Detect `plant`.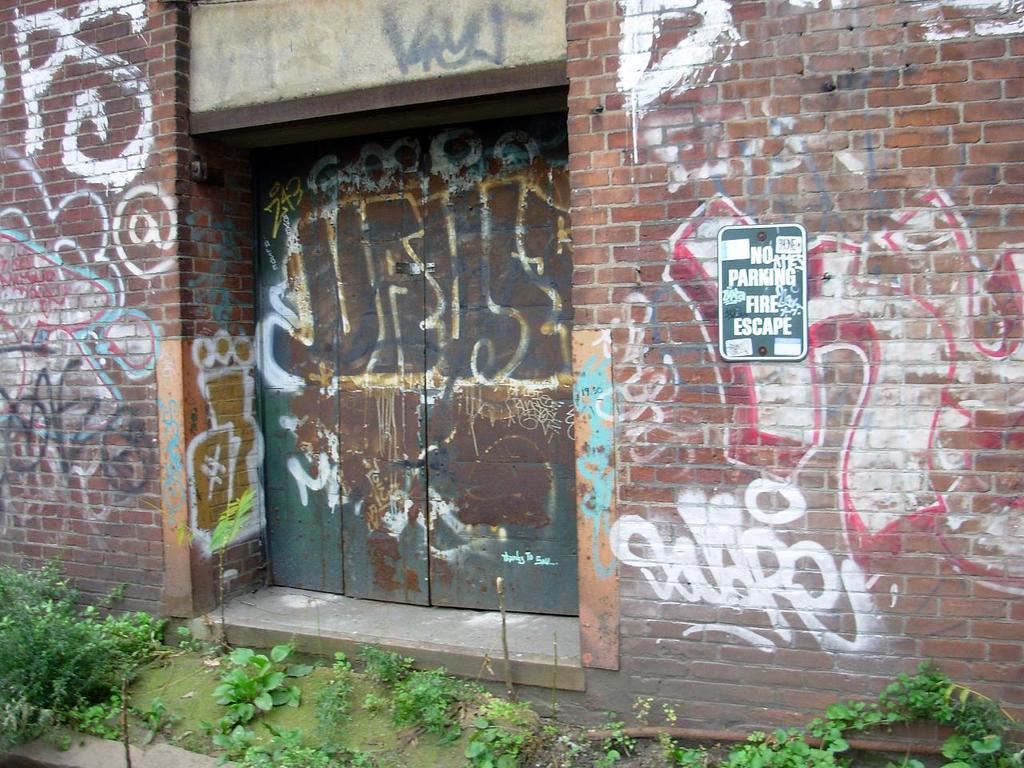
Detected at x1=593, y1=706, x2=635, y2=766.
